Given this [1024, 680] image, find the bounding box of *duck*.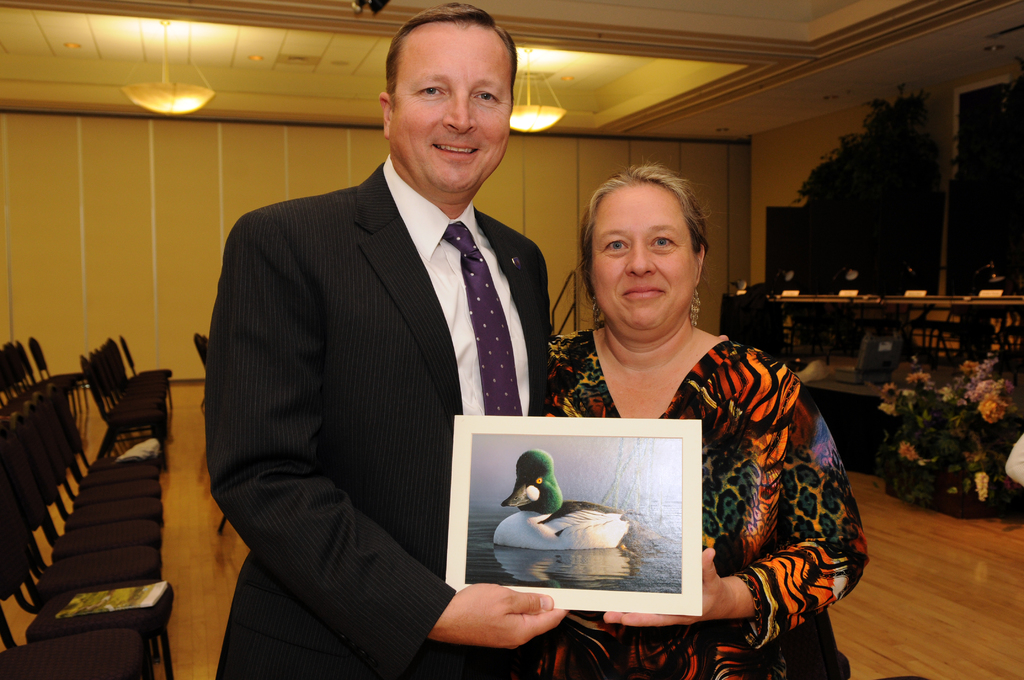
bbox=[487, 441, 669, 578].
